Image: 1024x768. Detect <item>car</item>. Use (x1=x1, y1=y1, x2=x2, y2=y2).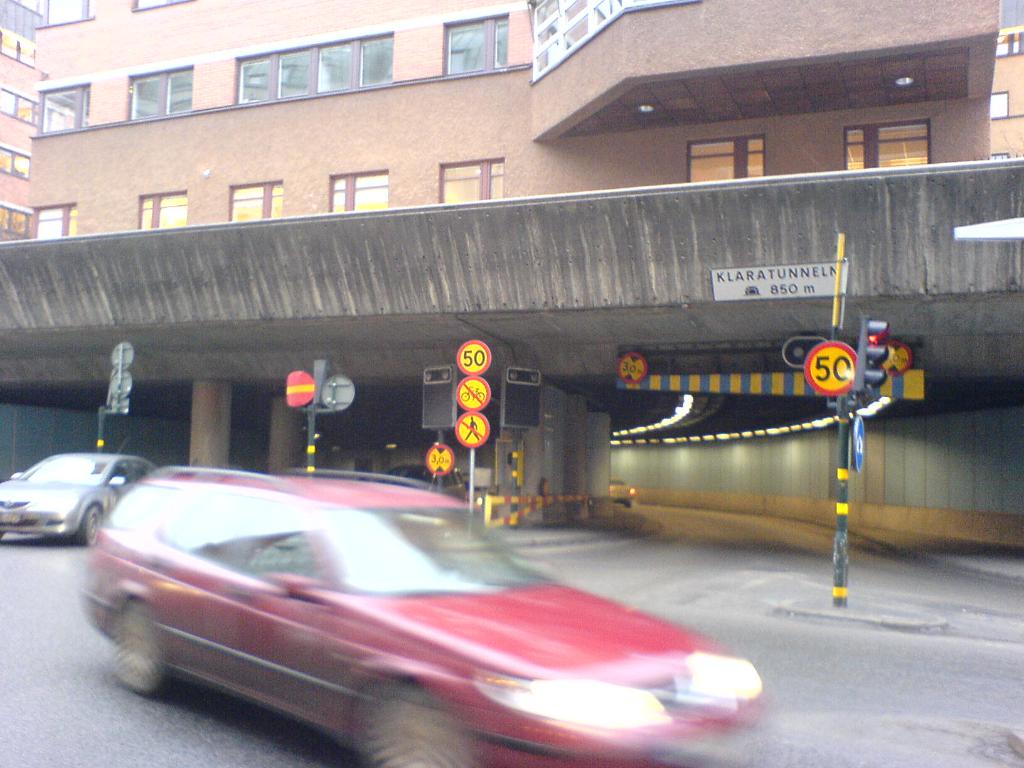
(x1=68, y1=459, x2=760, y2=767).
